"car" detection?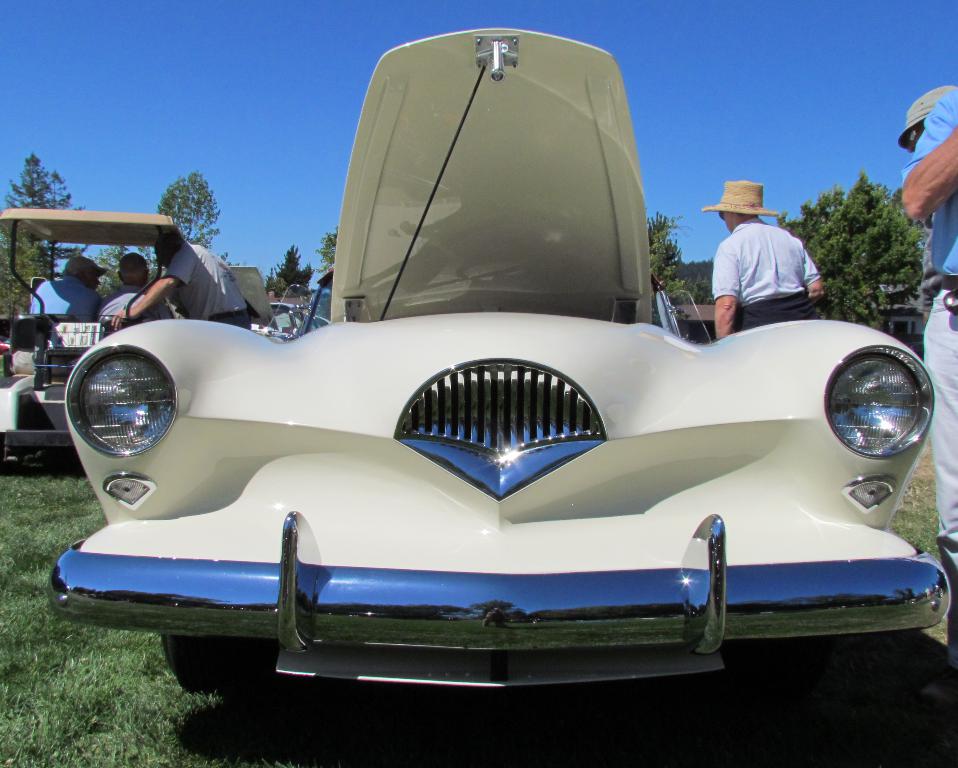
(left=50, top=28, right=954, bottom=710)
